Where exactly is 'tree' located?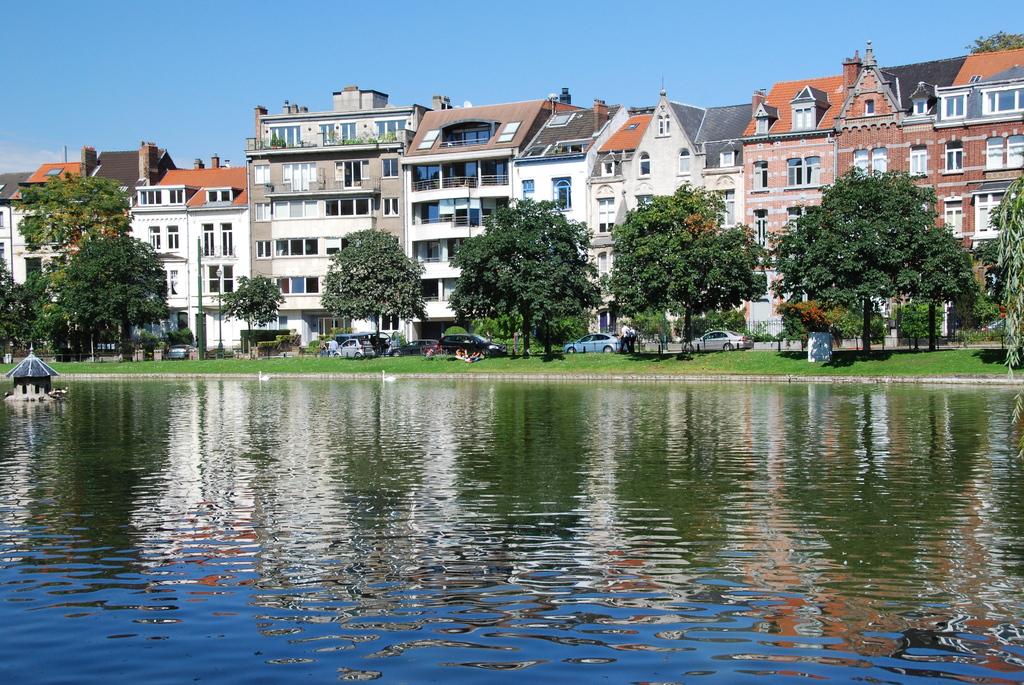
Its bounding box is <bbox>219, 276, 292, 335</bbox>.
